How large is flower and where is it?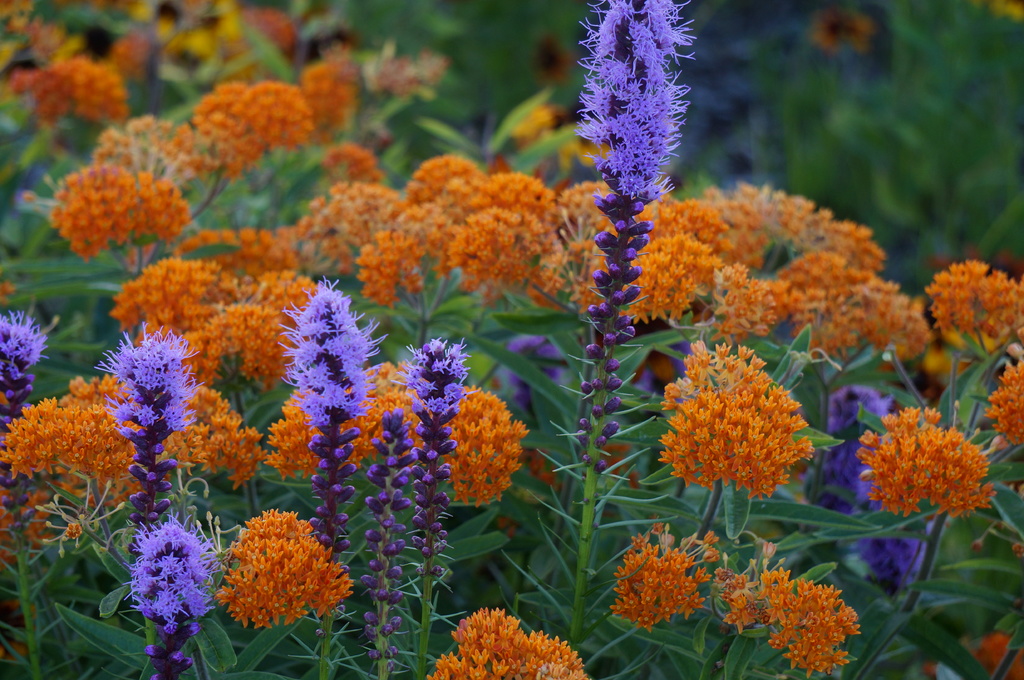
Bounding box: <region>963, 628, 1023, 679</region>.
